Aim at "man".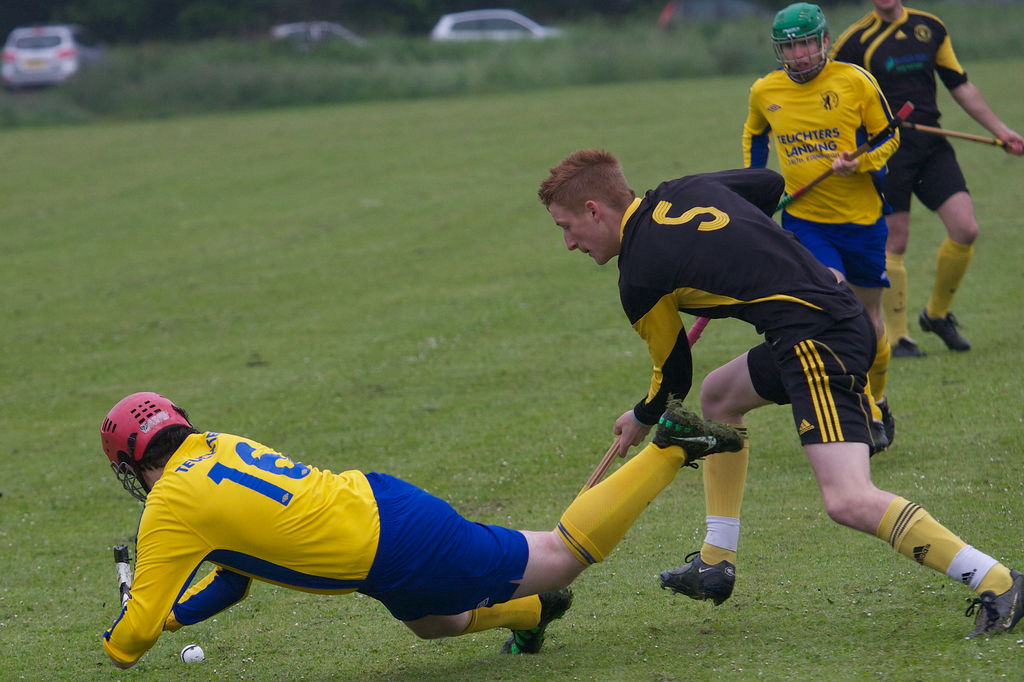
Aimed at (737,2,897,447).
